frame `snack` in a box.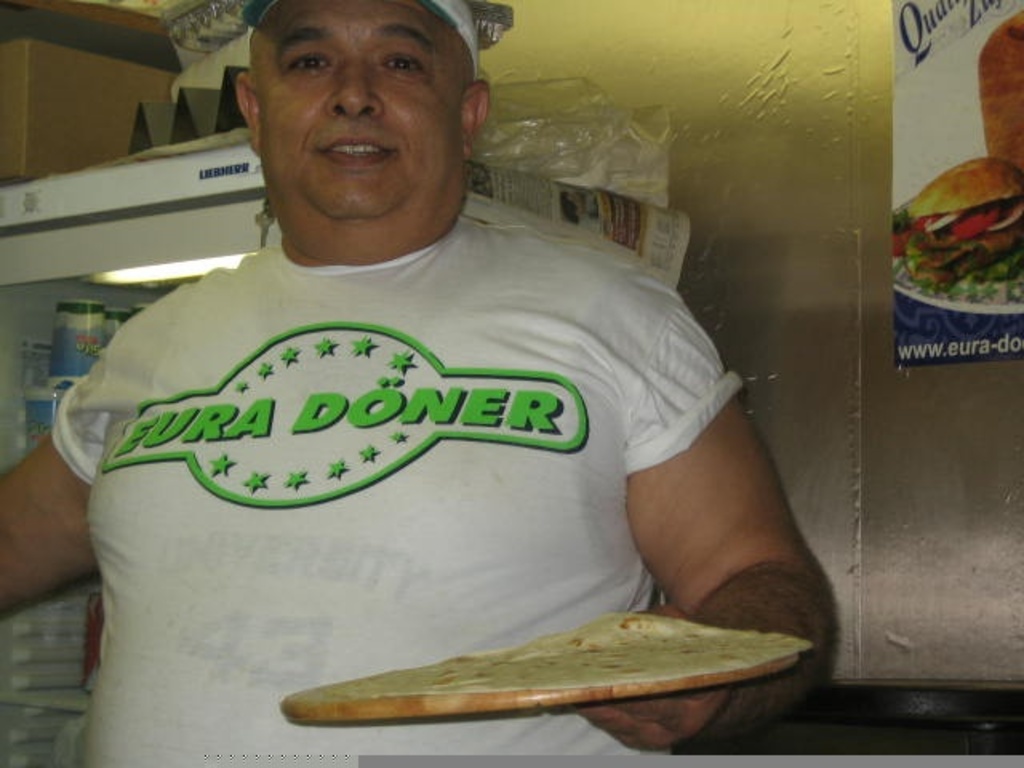
<box>282,611,808,707</box>.
